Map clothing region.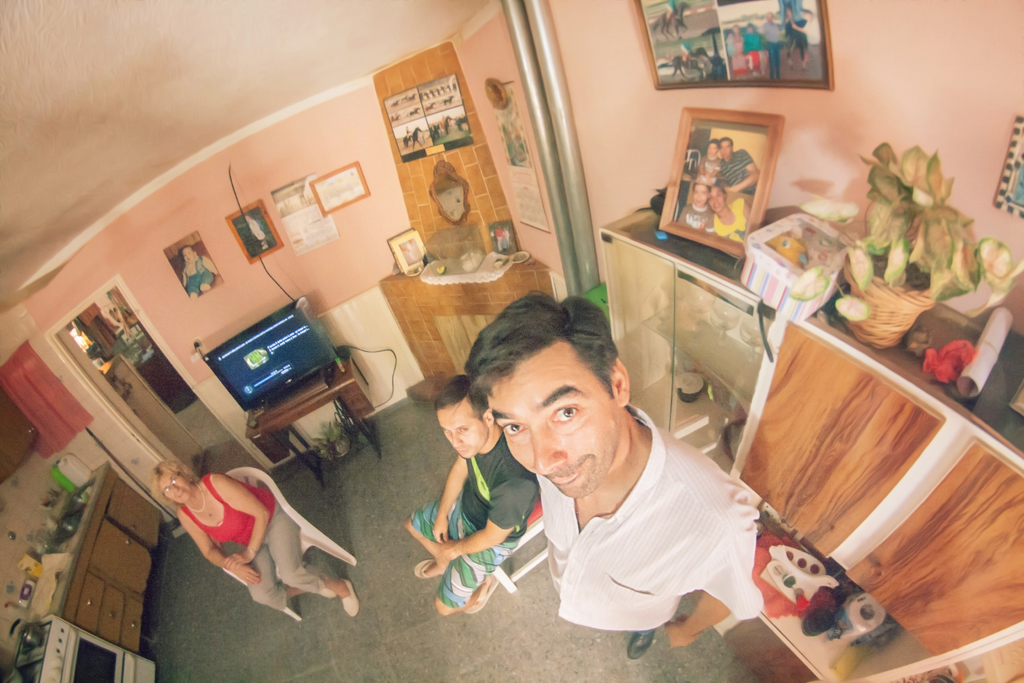
Mapped to crop(674, 200, 712, 231).
